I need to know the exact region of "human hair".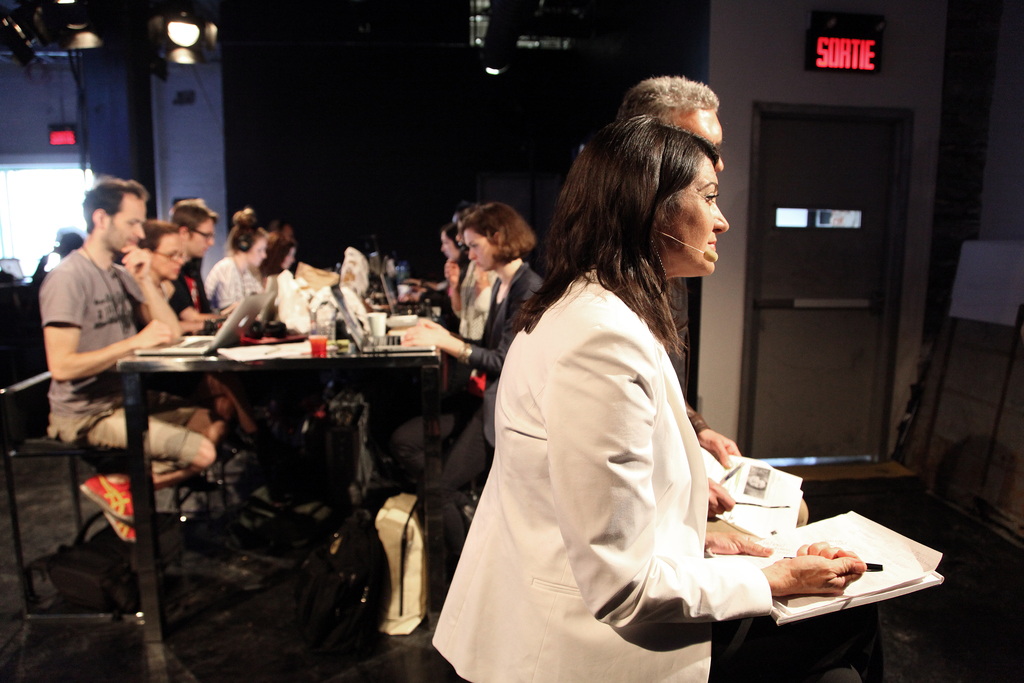
Region: {"left": 170, "top": 201, "right": 216, "bottom": 230}.
